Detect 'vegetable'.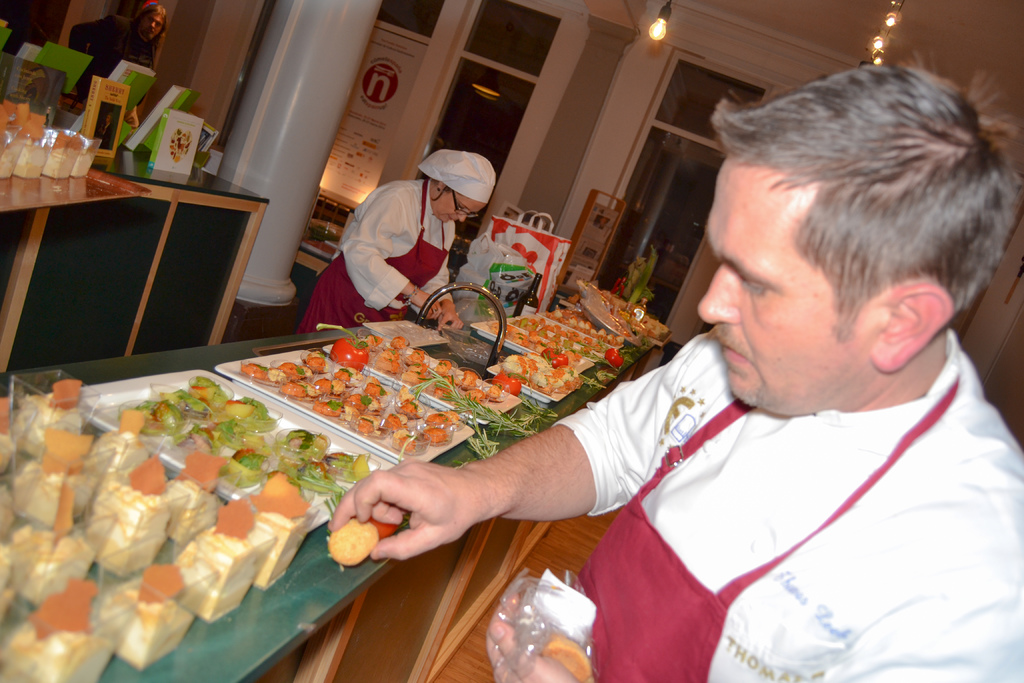
Detected at 541,347,570,366.
